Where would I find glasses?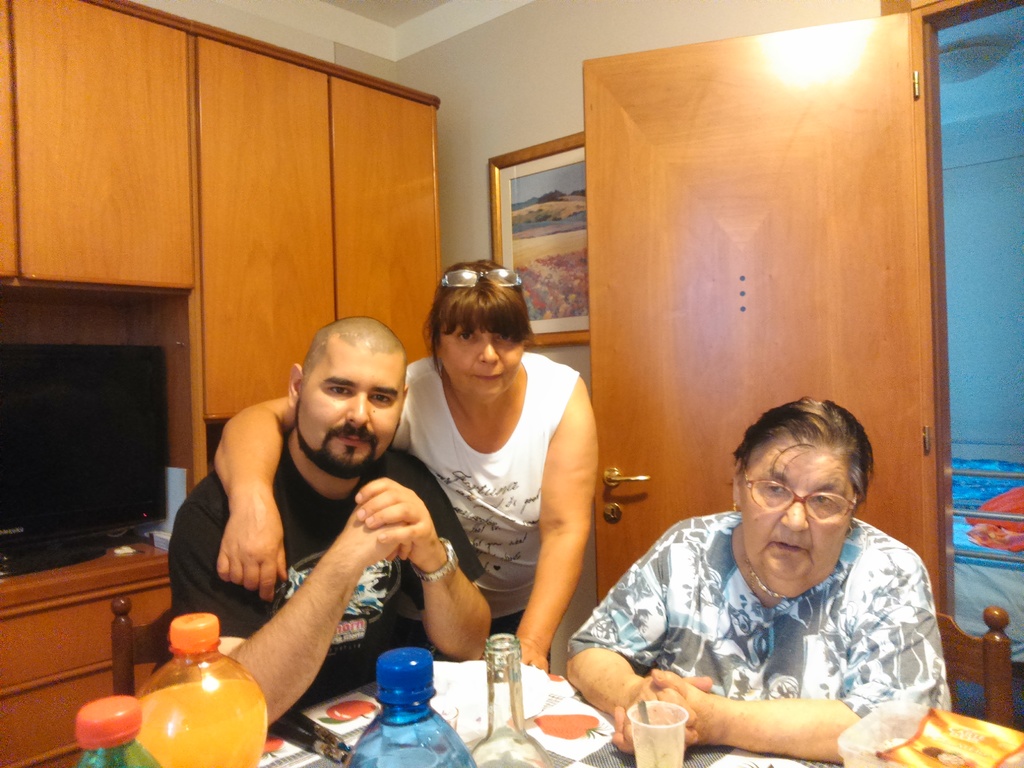
At detection(436, 267, 526, 288).
